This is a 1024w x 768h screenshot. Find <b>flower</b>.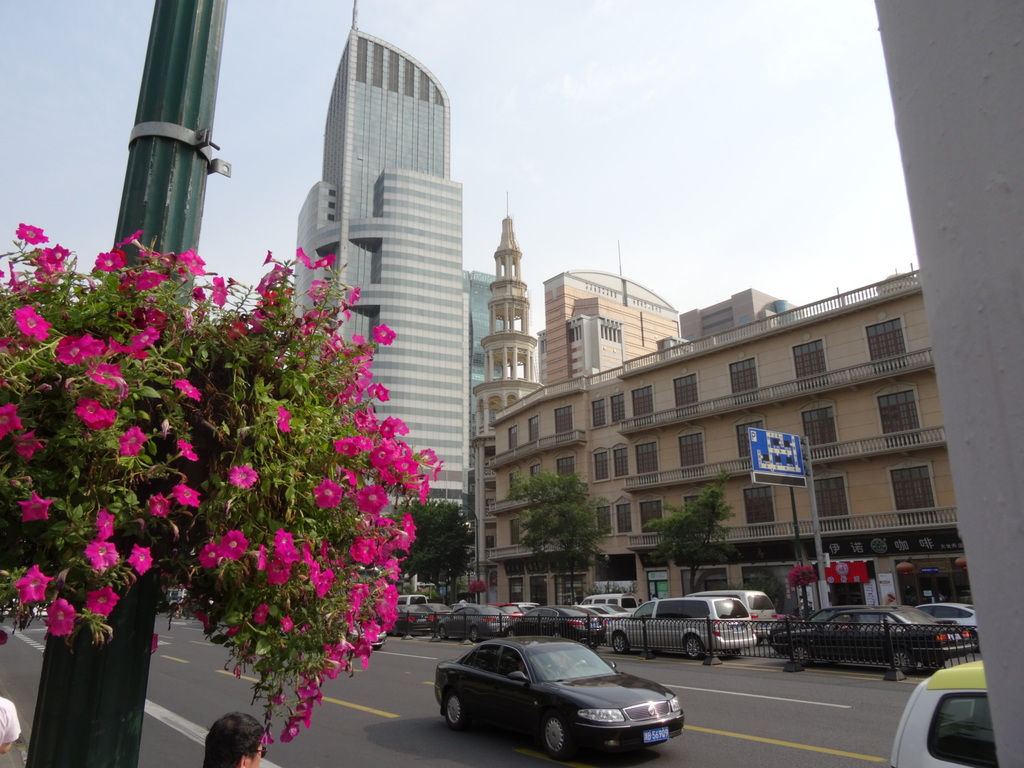
Bounding box: box=[148, 251, 174, 265].
